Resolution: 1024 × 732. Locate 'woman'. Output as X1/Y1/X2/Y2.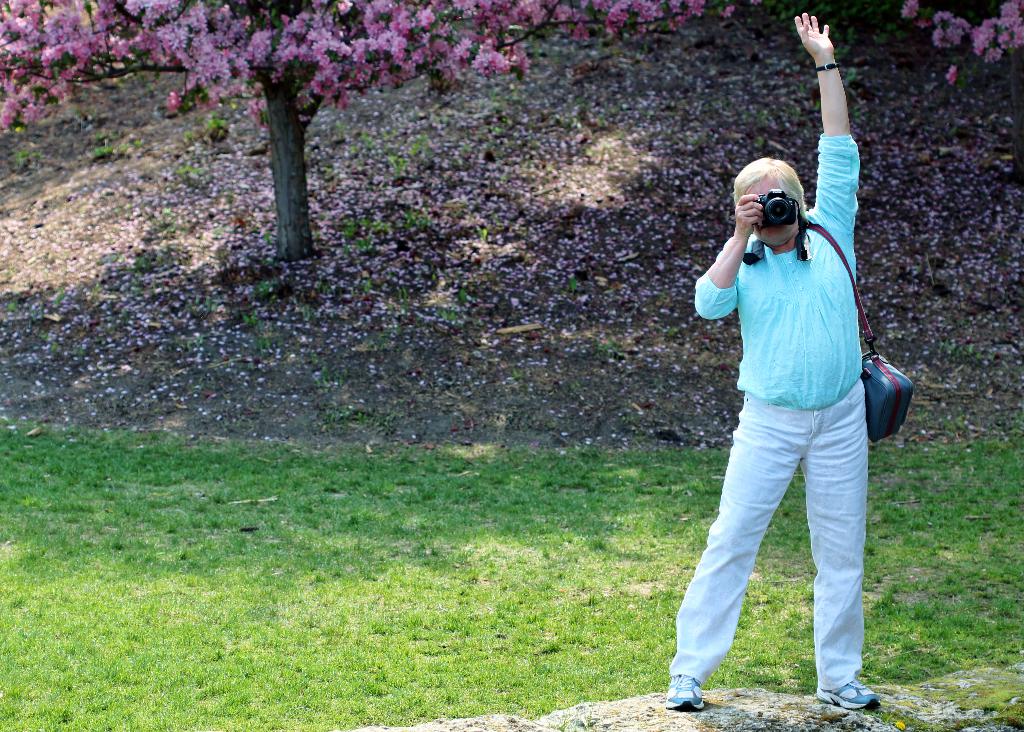
662/10/882/708.
